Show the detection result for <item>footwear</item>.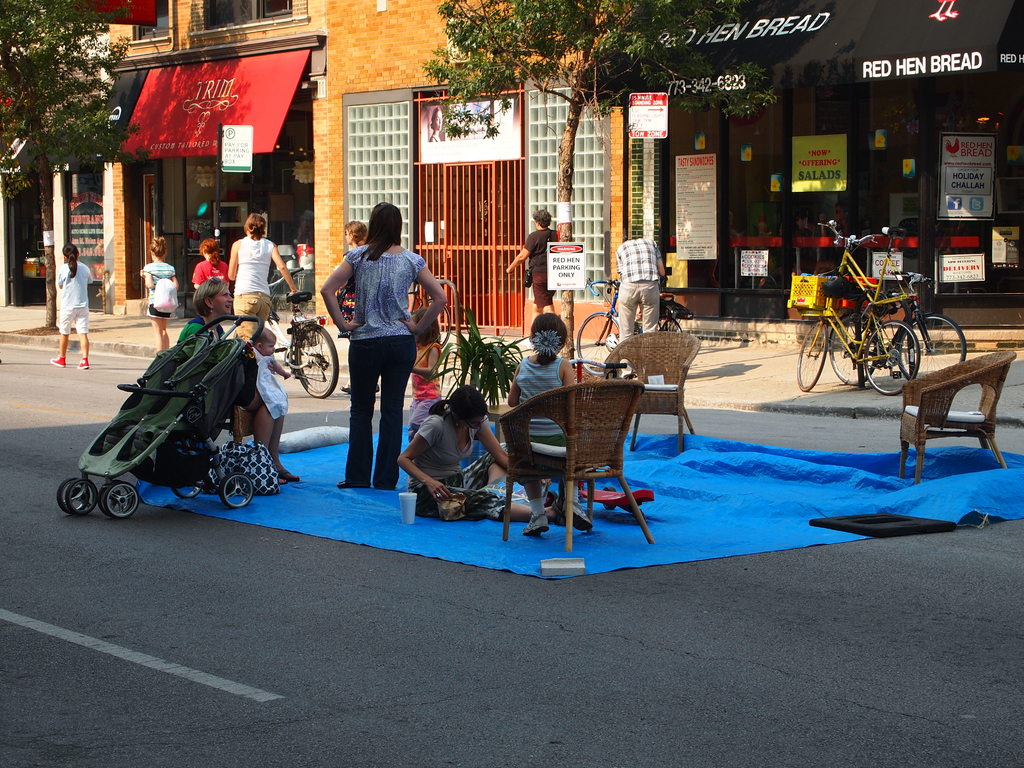
detection(76, 360, 88, 369).
